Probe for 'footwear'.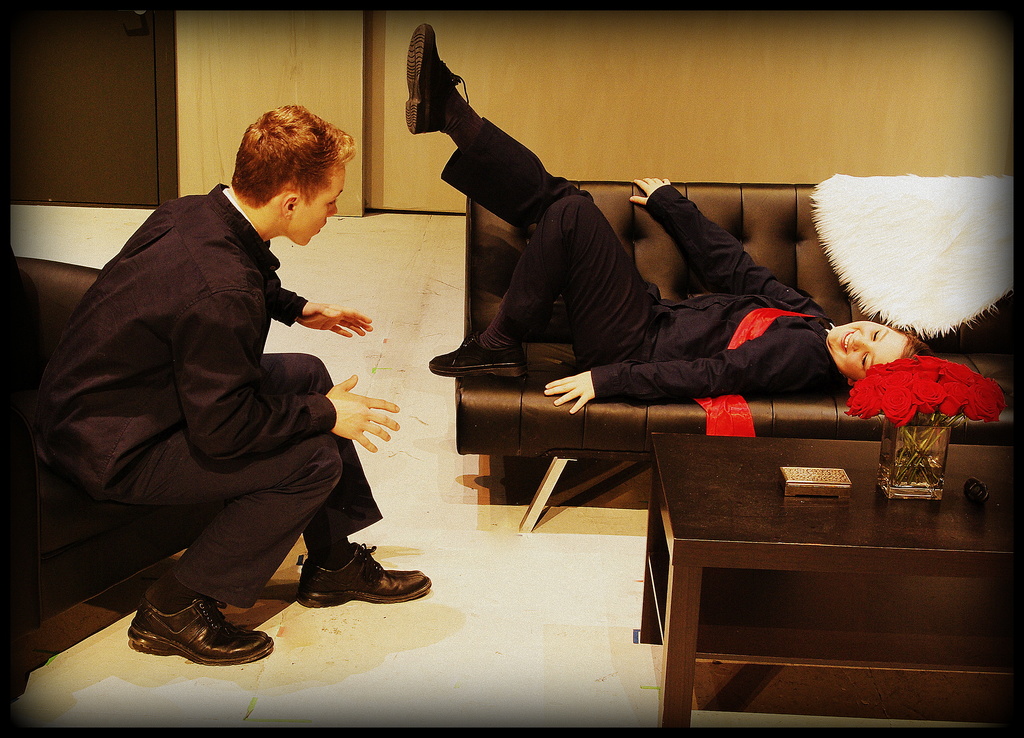
Probe result: {"left": 126, "top": 593, "right": 277, "bottom": 657}.
